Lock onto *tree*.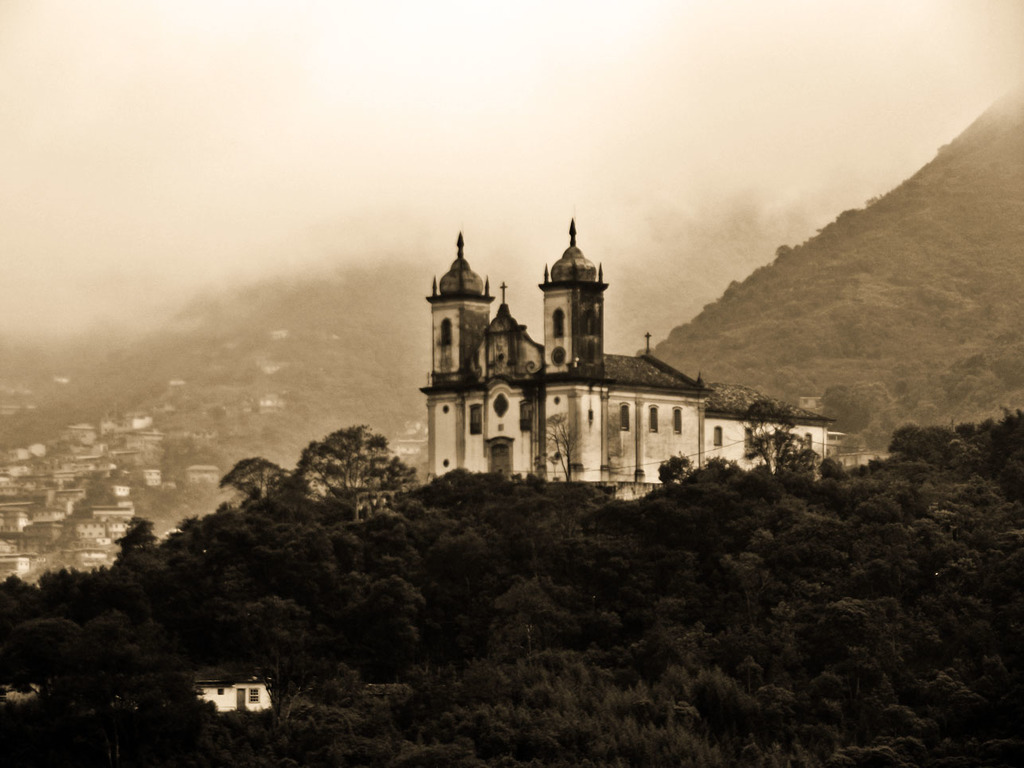
Locked: 844 513 938 591.
